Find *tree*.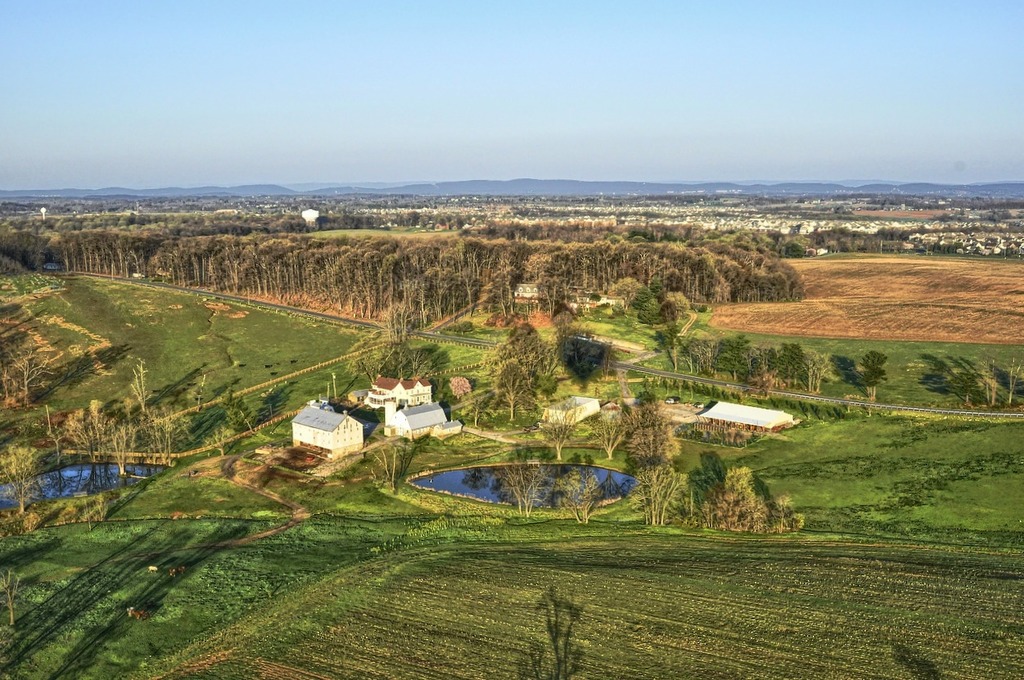
left=205, top=395, right=250, bottom=463.
